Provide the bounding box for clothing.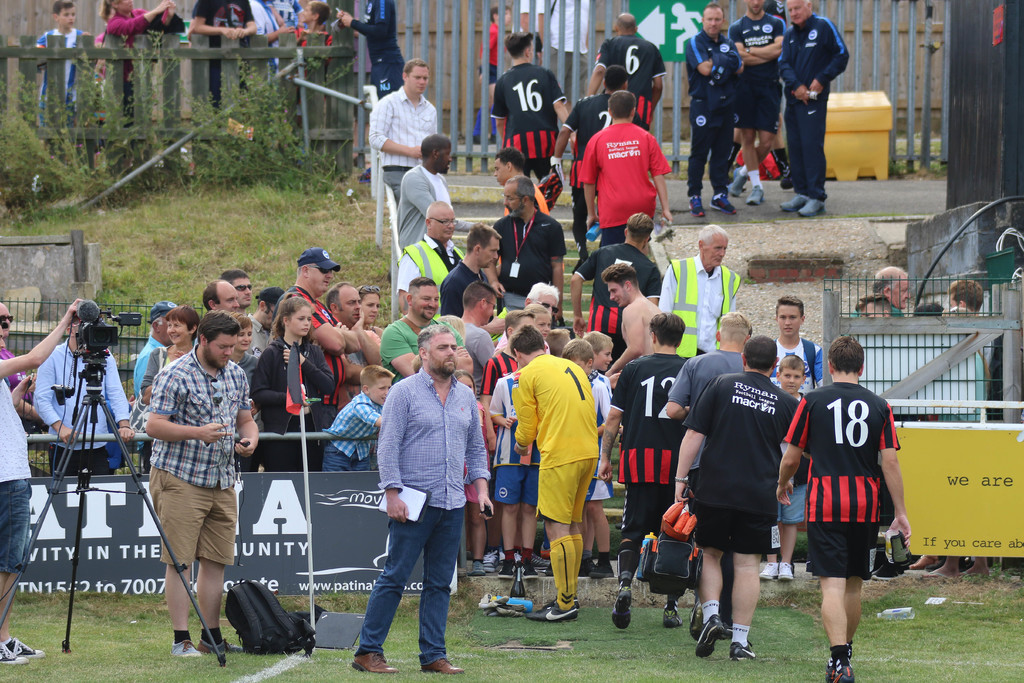
left=109, top=2, right=181, bottom=110.
